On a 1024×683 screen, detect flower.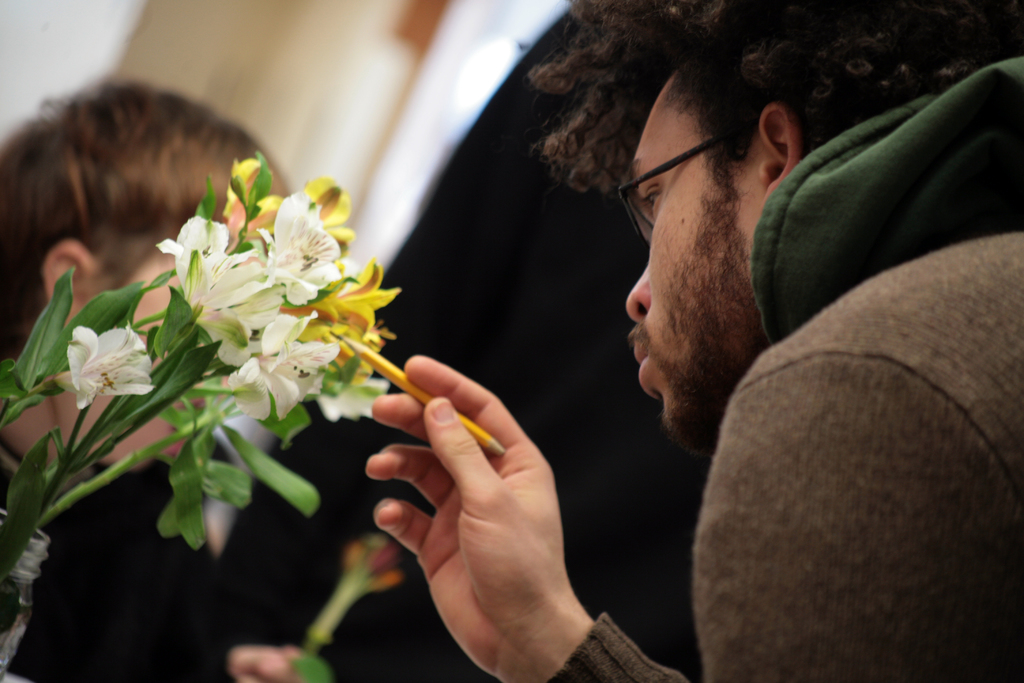
Rect(50, 318, 156, 416).
